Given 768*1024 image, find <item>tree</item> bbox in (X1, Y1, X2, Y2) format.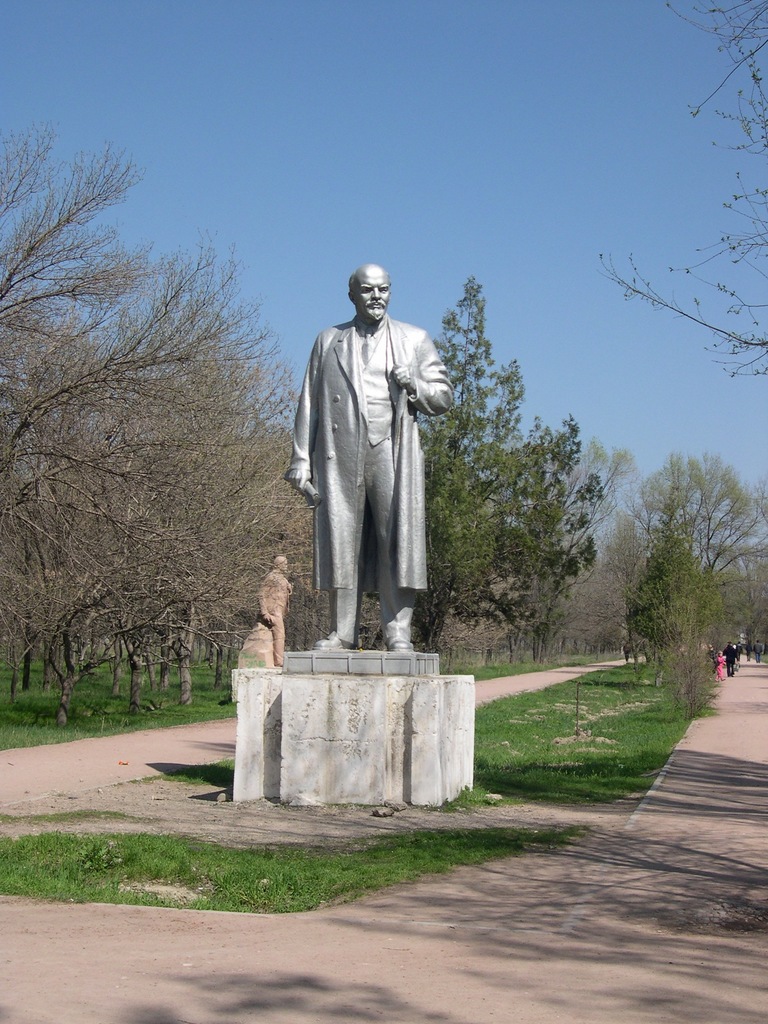
(383, 428, 492, 659).
